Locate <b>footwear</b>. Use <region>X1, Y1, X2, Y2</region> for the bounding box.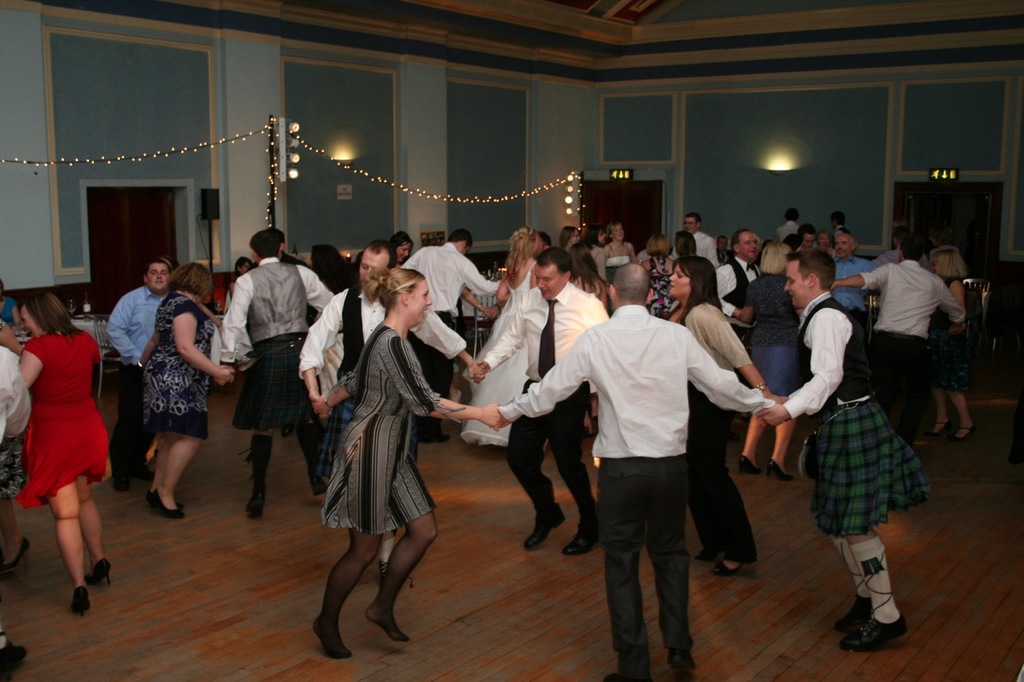
<region>71, 588, 93, 616</region>.
